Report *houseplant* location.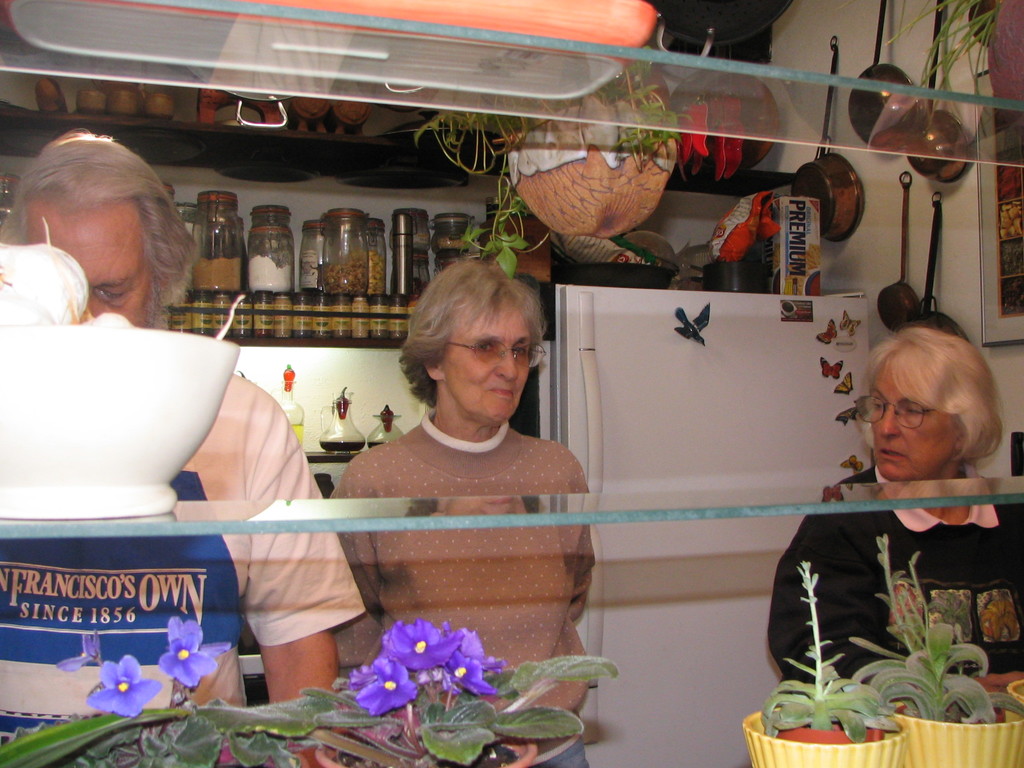
Report: (846, 536, 1023, 767).
